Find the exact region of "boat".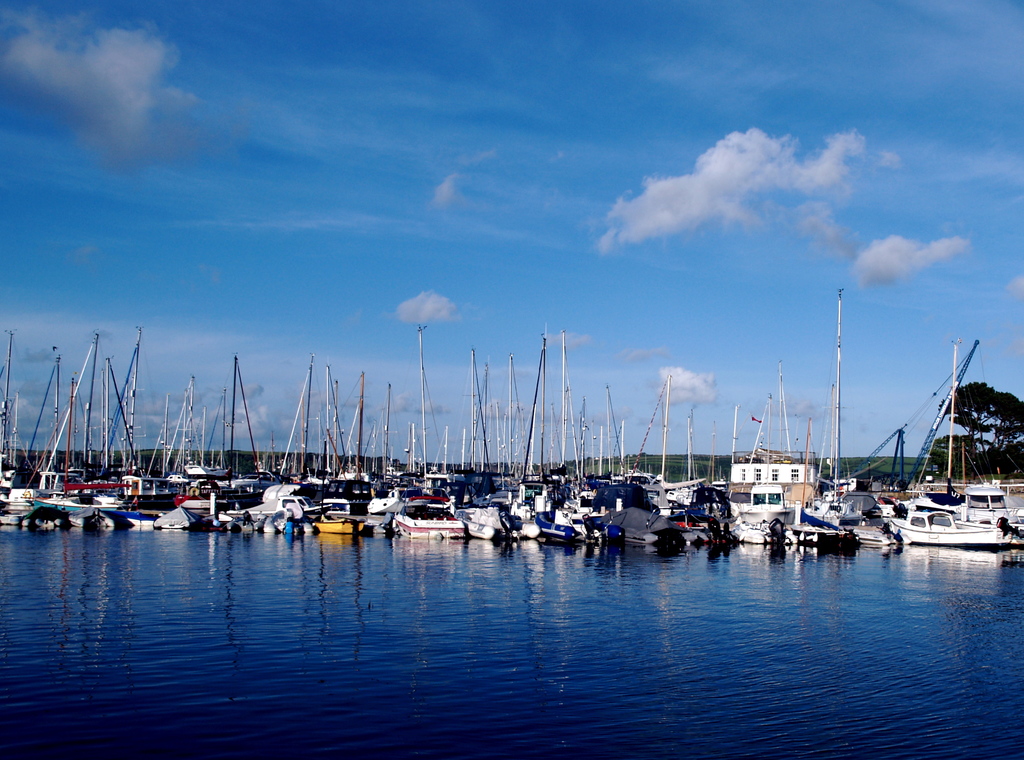
Exact region: (151,507,189,527).
